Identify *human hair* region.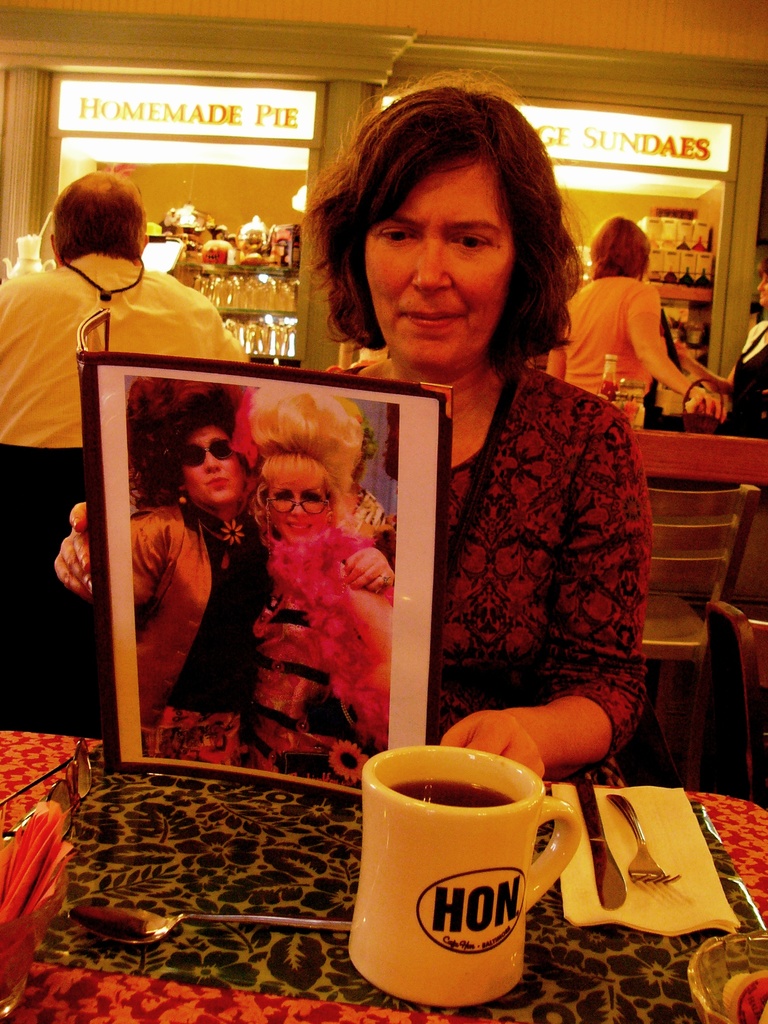
Region: {"left": 170, "top": 396, "right": 233, "bottom": 454}.
